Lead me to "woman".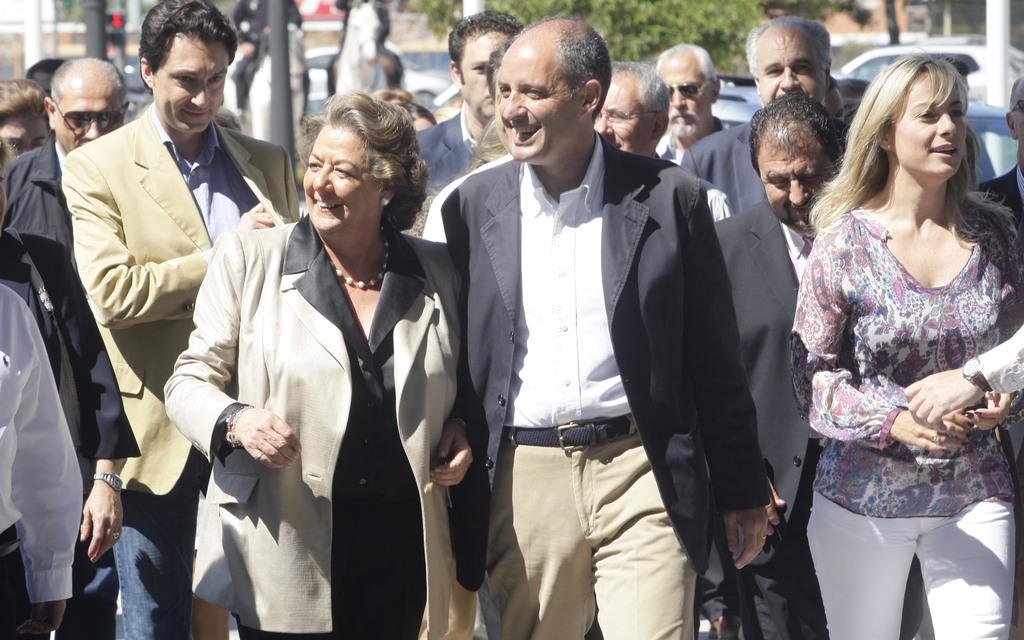
Lead to box(397, 109, 505, 241).
